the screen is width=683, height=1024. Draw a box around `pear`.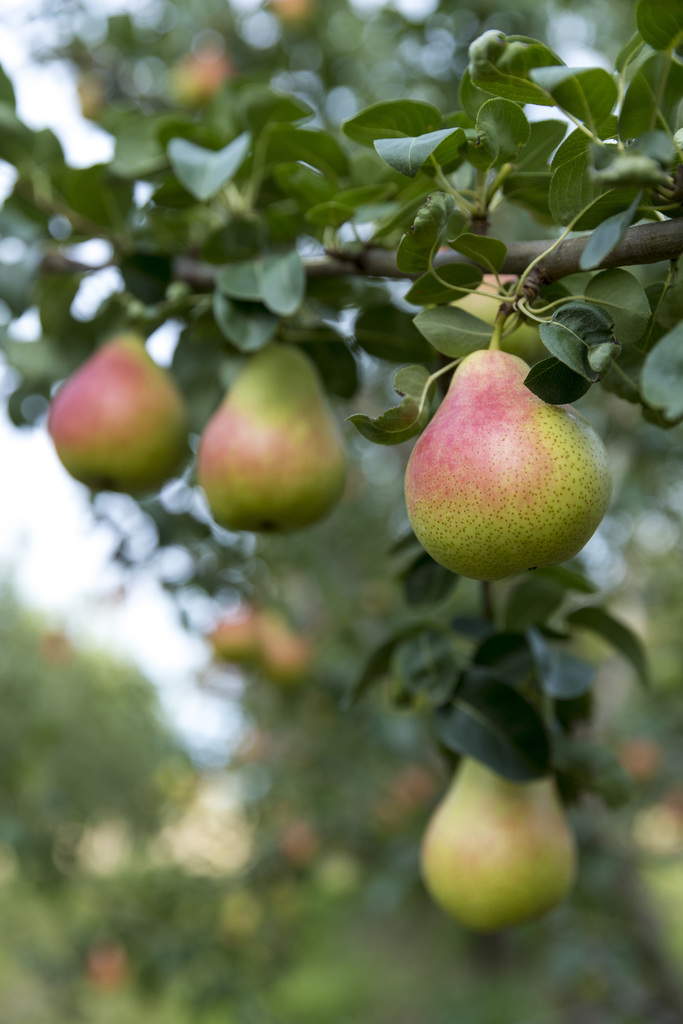
40:326:190:490.
